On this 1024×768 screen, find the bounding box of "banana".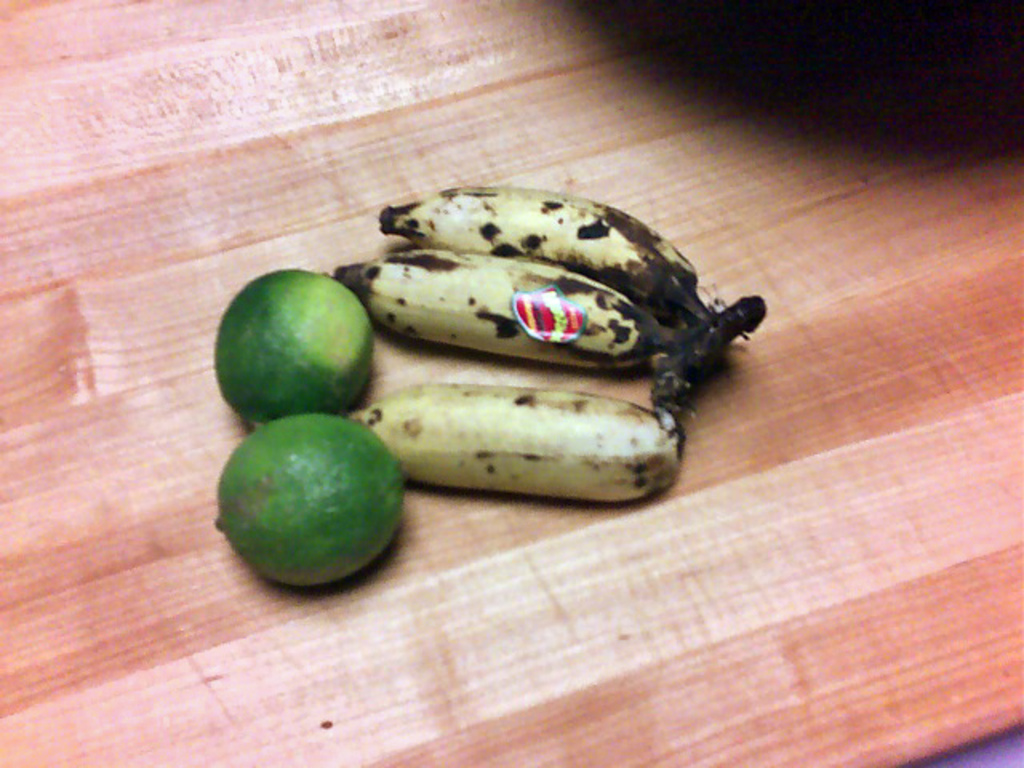
Bounding box: bbox(333, 245, 685, 371).
